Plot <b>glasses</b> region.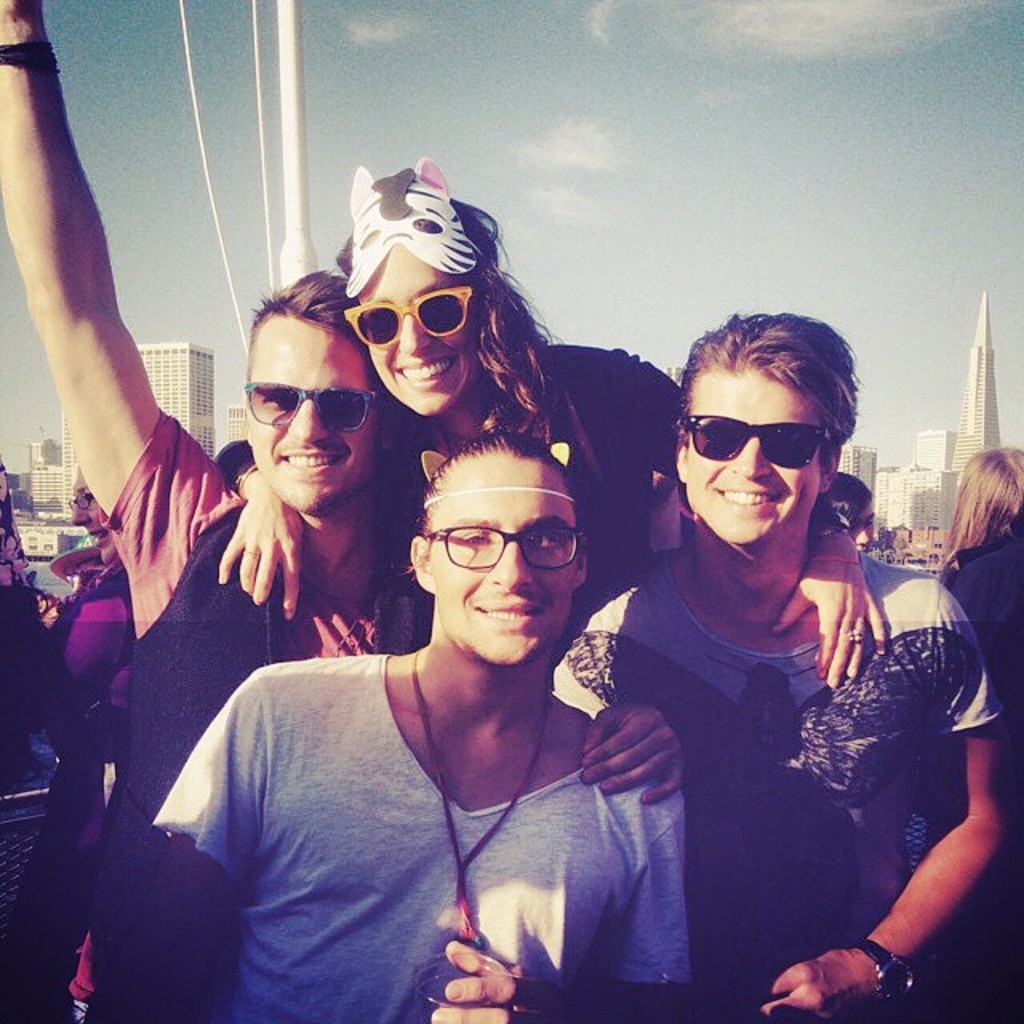
Plotted at [left=424, top=514, right=589, bottom=570].
